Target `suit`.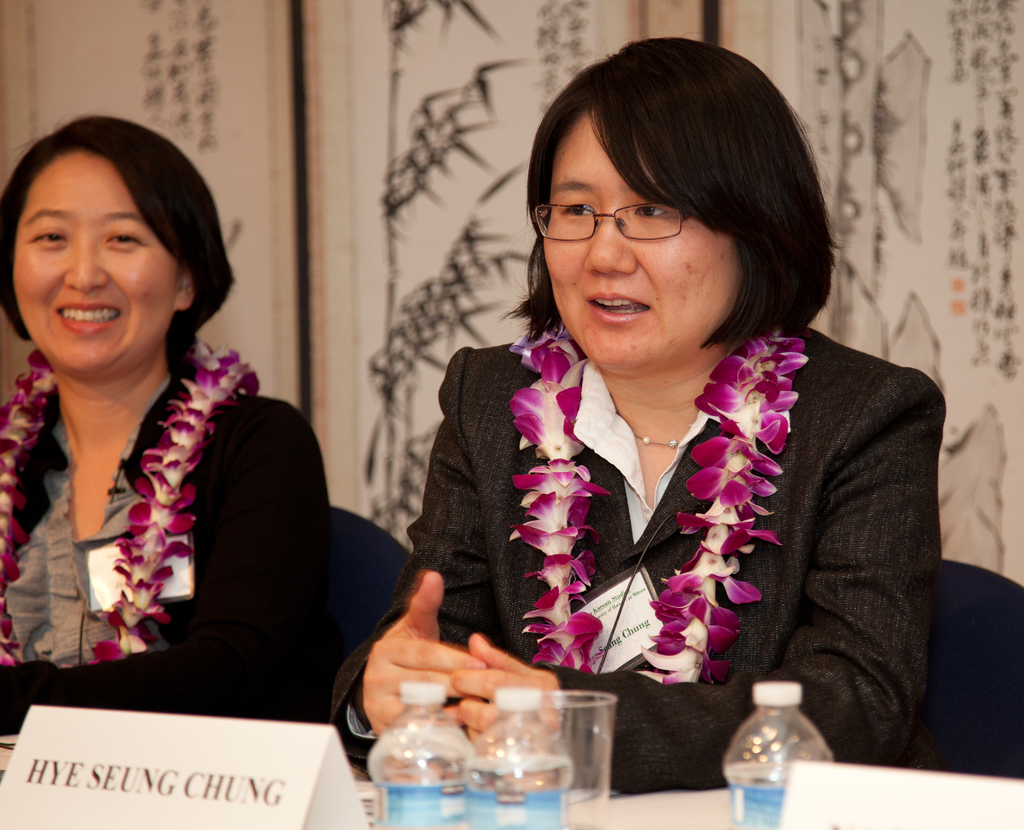
Target region: {"left": 0, "top": 363, "right": 343, "bottom": 730}.
